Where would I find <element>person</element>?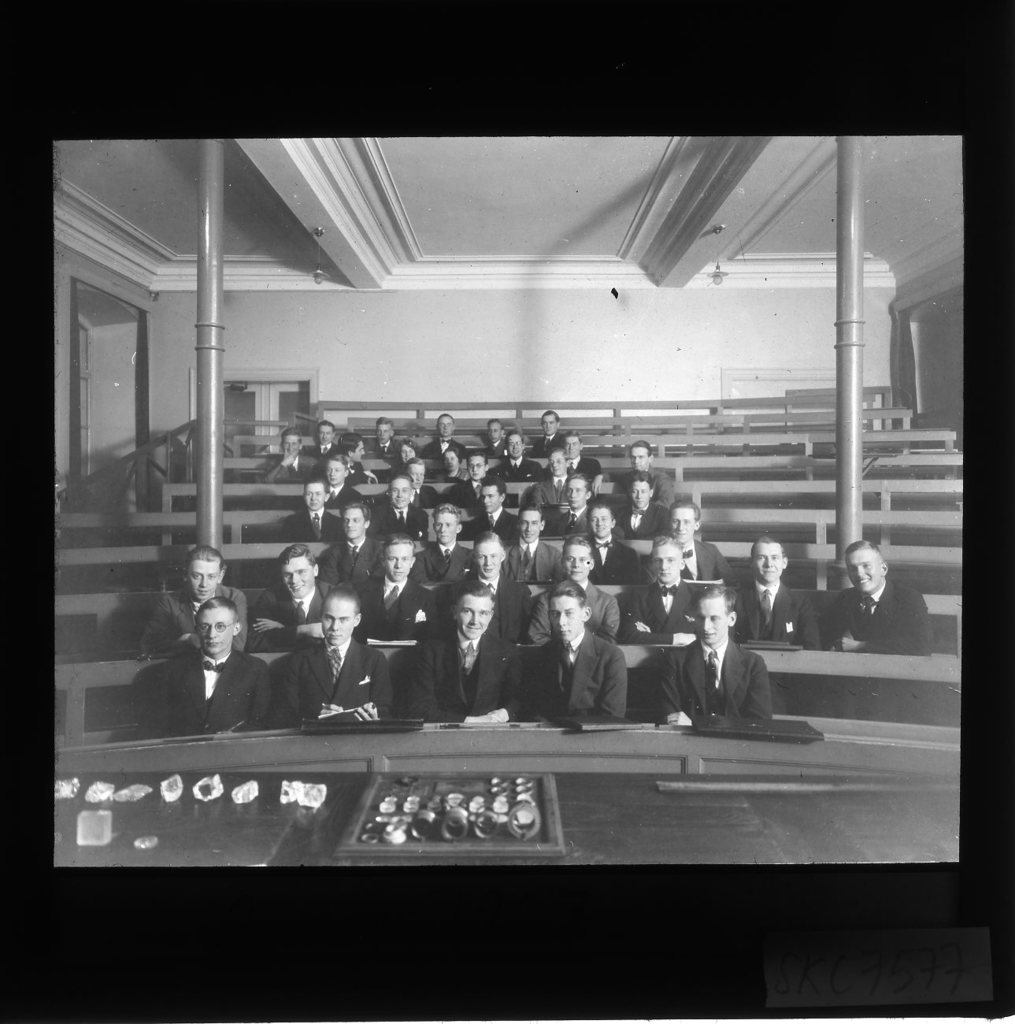
At 273 580 397 724.
